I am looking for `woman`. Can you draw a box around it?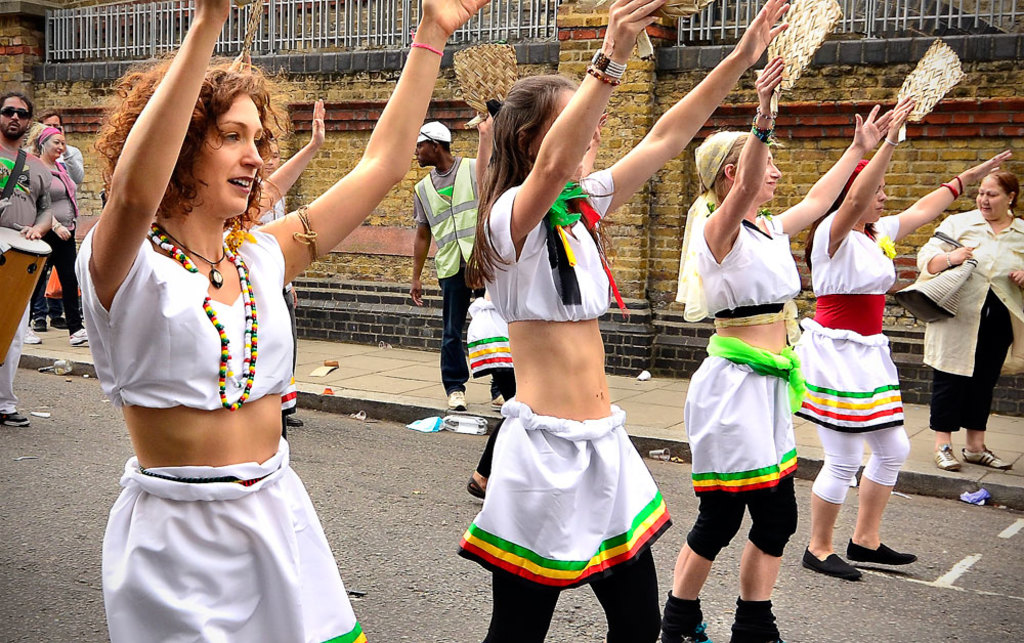
Sure, the bounding box is [x1=798, y1=83, x2=1015, y2=596].
